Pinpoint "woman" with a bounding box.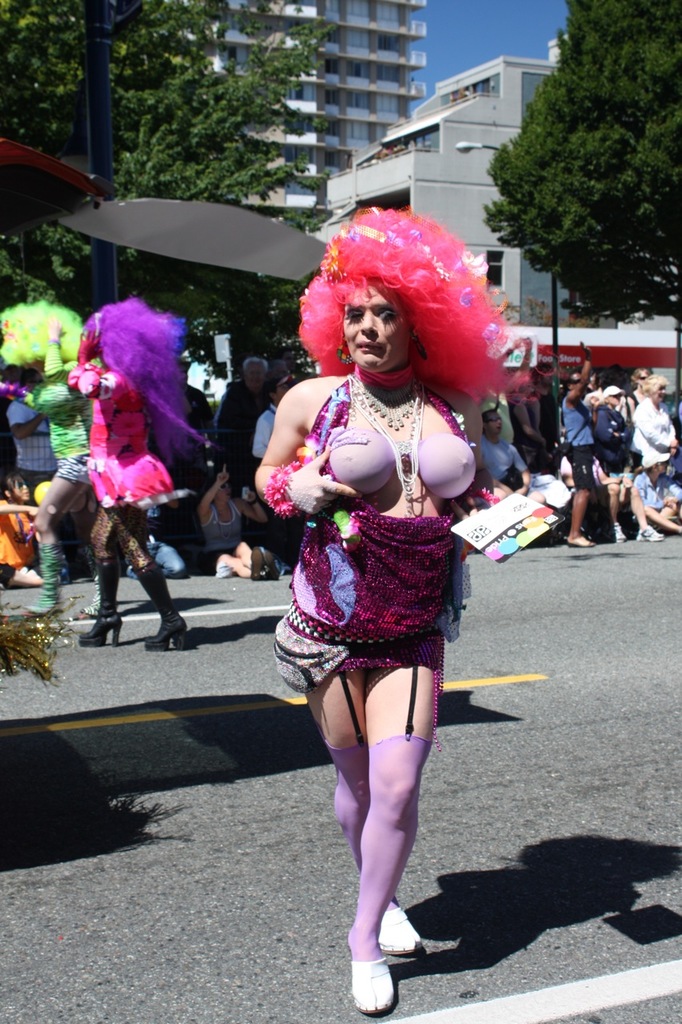
{"x1": 268, "y1": 216, "x2": 499, "y2": 994}.
